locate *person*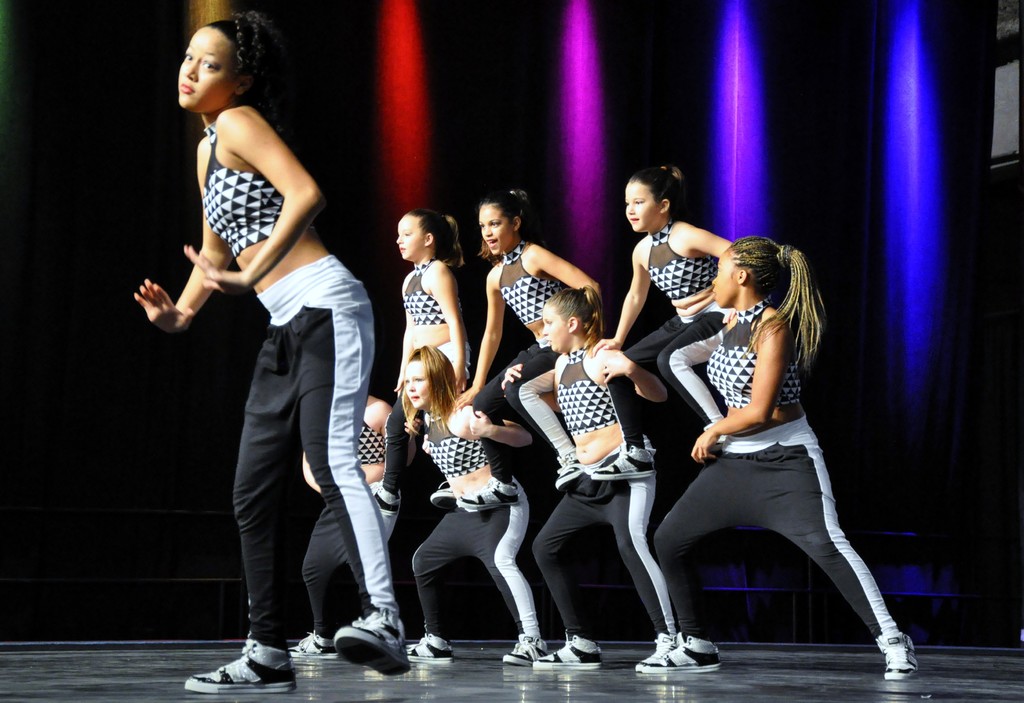
527:291:668:668
